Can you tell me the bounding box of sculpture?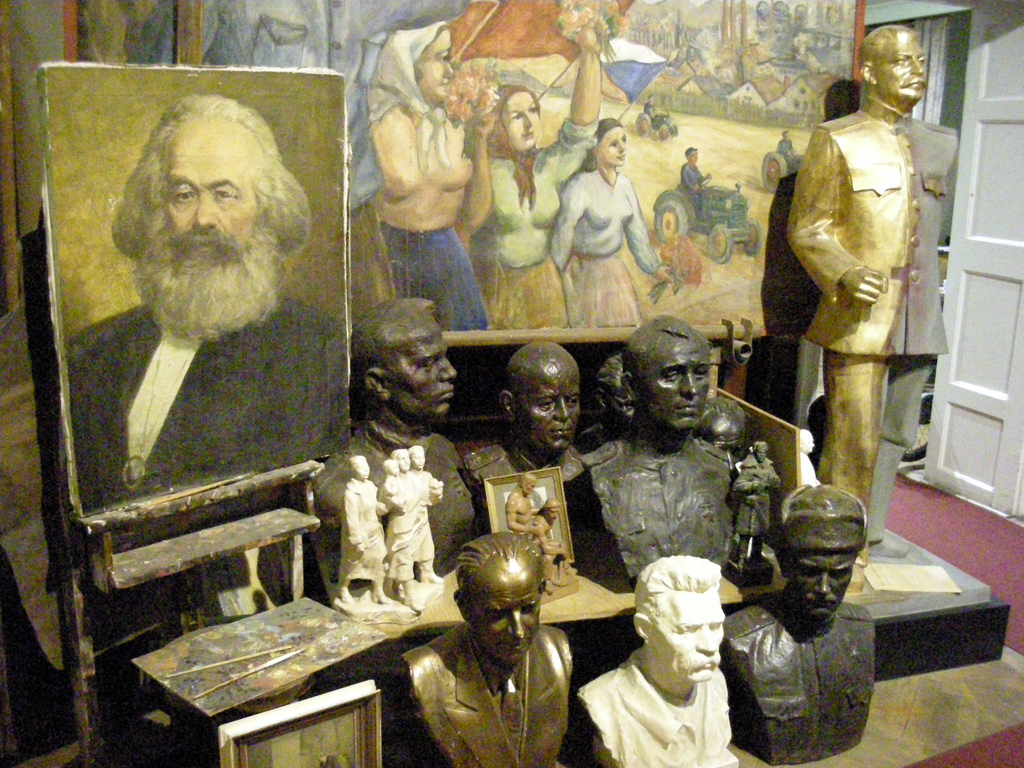
l=772, t=68, r=968, b=522.
